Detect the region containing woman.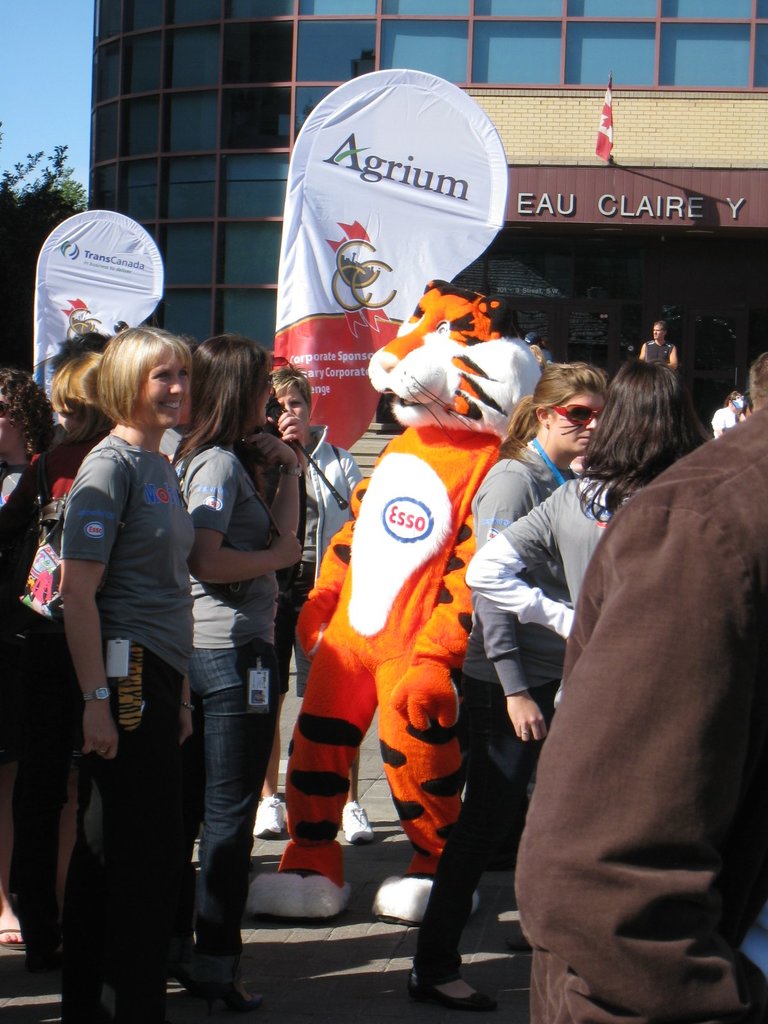
60/324/197/1023.
